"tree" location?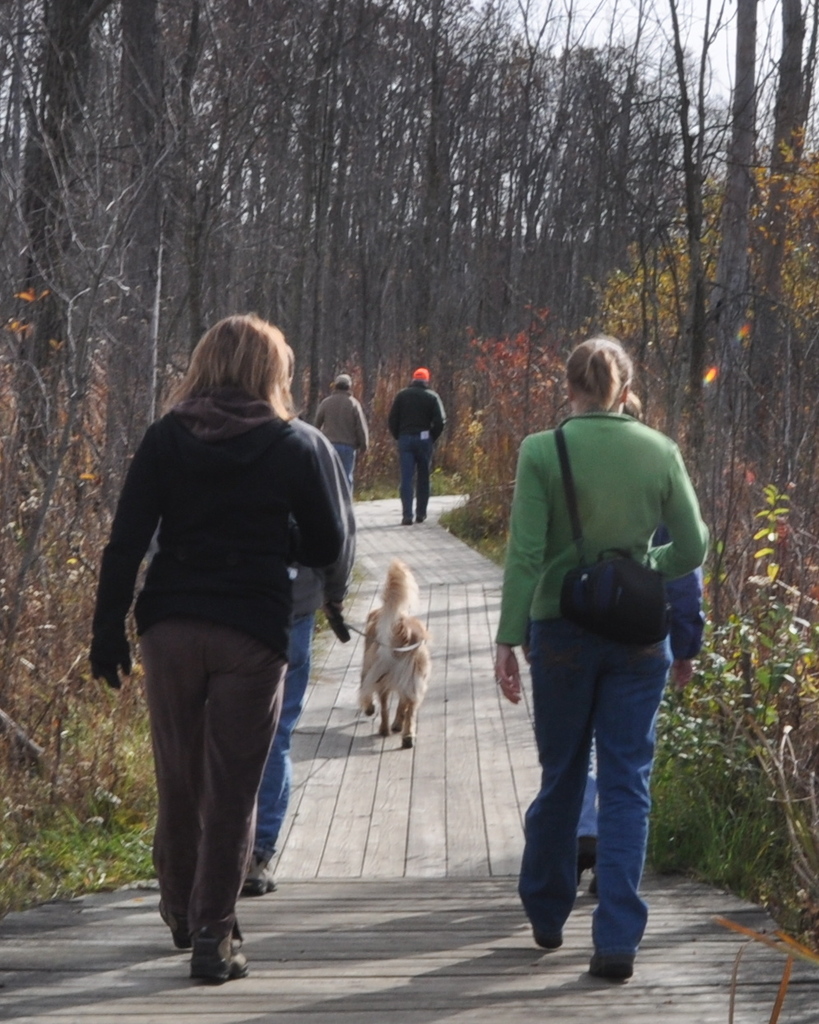
(left=0, top=0, right=105, bottom=637)
